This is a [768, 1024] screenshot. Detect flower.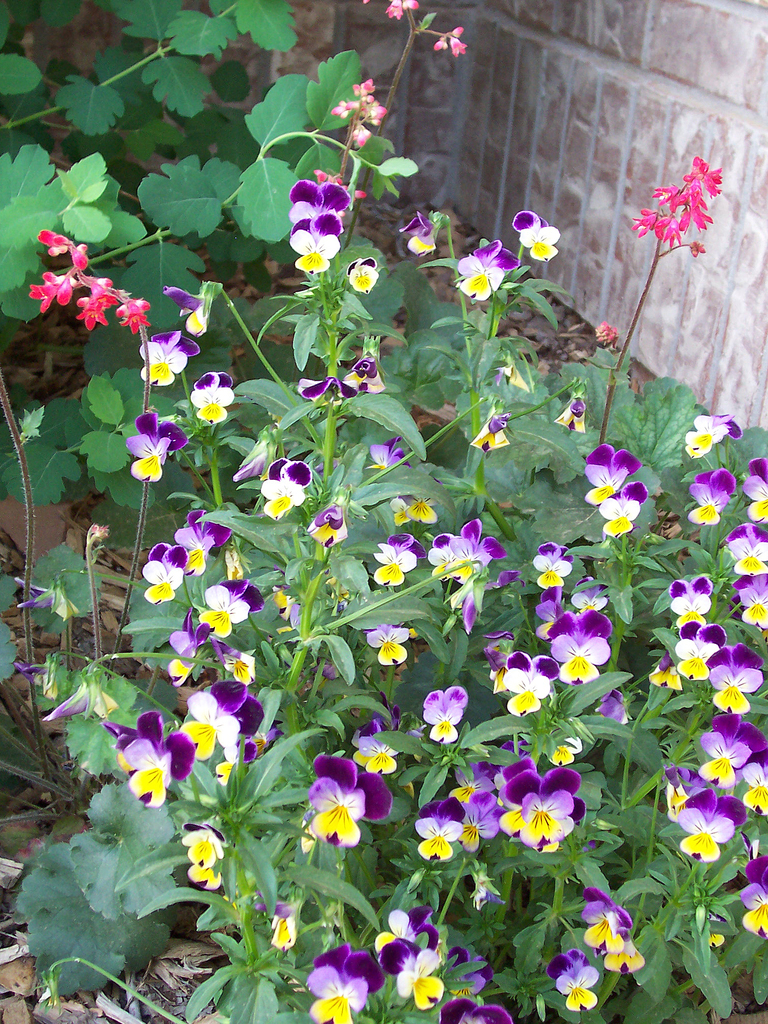
(left=396, top=211, right=438, bottom=257).
